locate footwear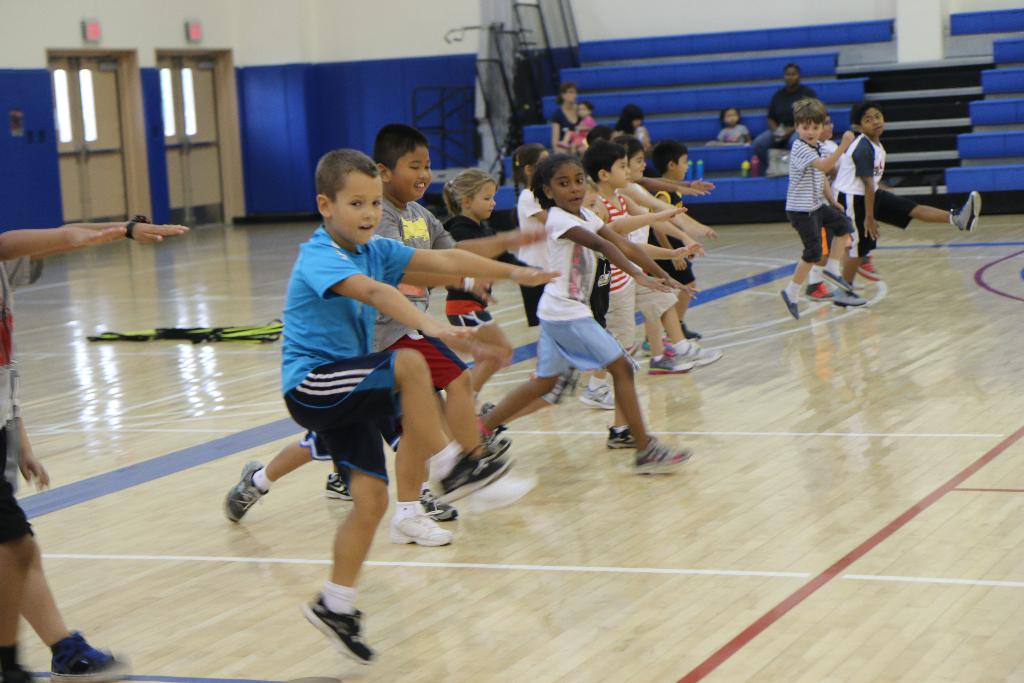
{"left": 607, "top": 426, "right": 635, "bottom": 451}
